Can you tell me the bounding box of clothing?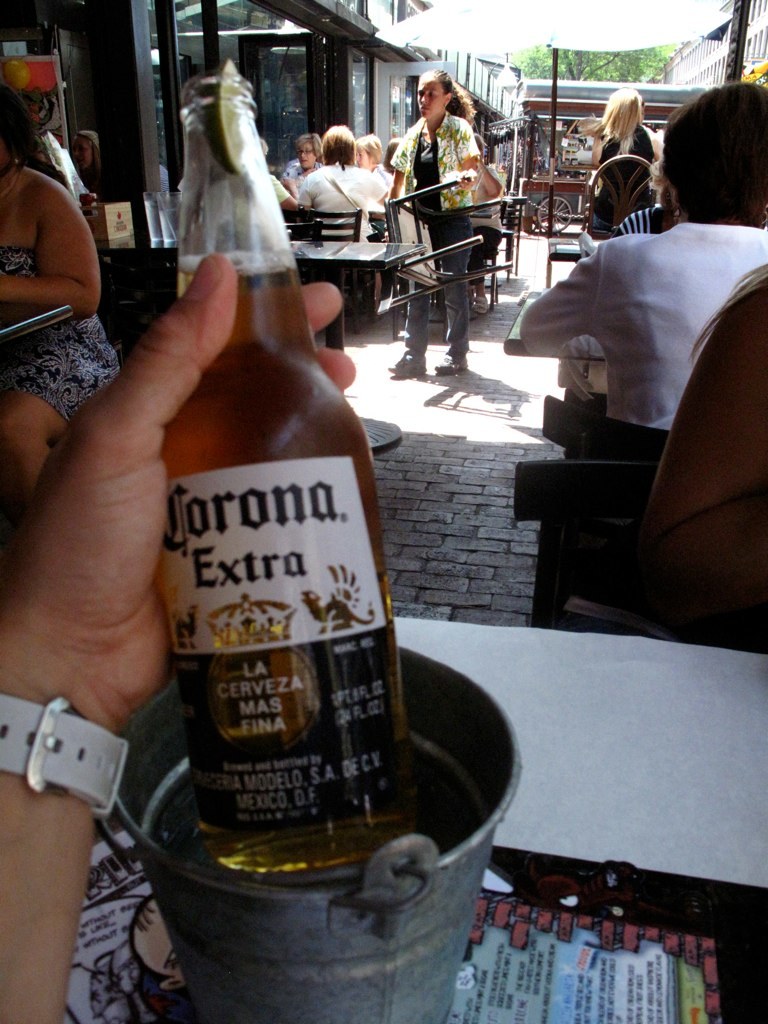
bbox=[588, 125, 654, 230].
